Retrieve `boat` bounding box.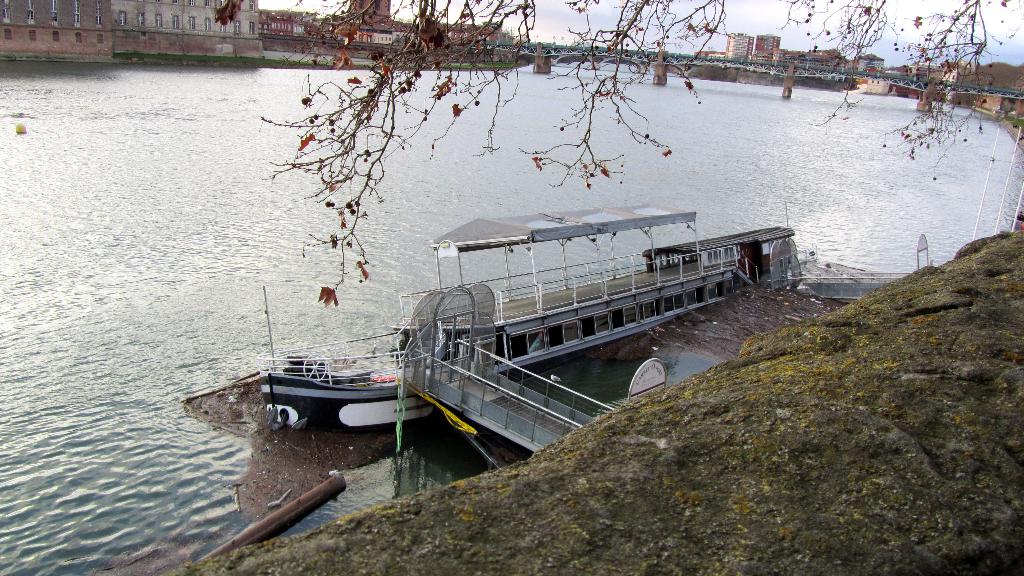
Bounding box: crop(255, 196, 800, 433).
